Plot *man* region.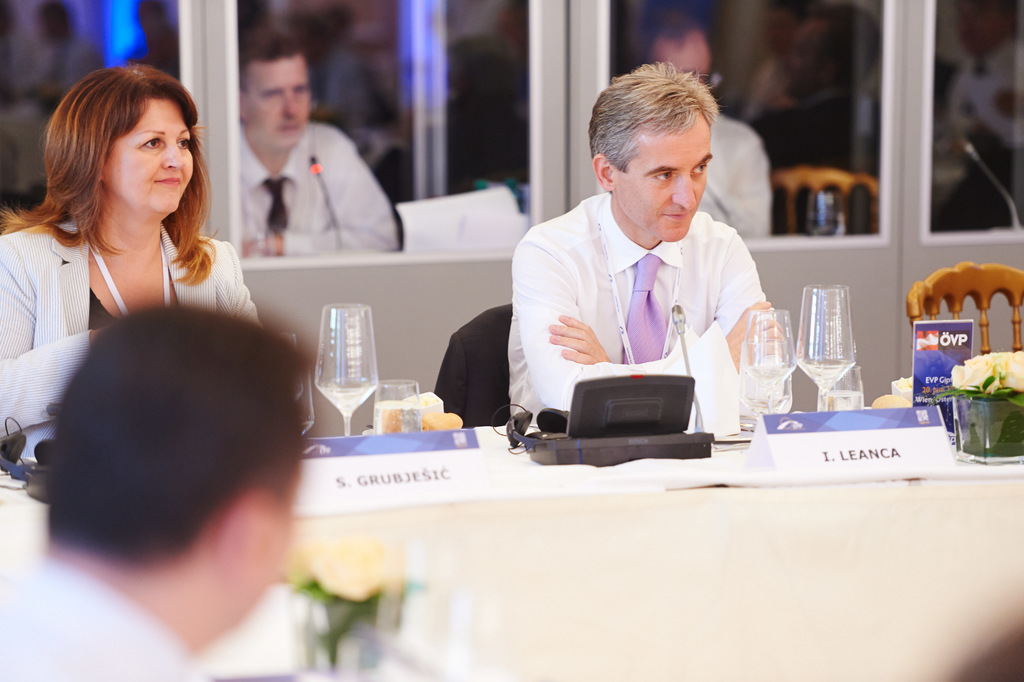
Plotted at box(237, 21, 399, 260).
